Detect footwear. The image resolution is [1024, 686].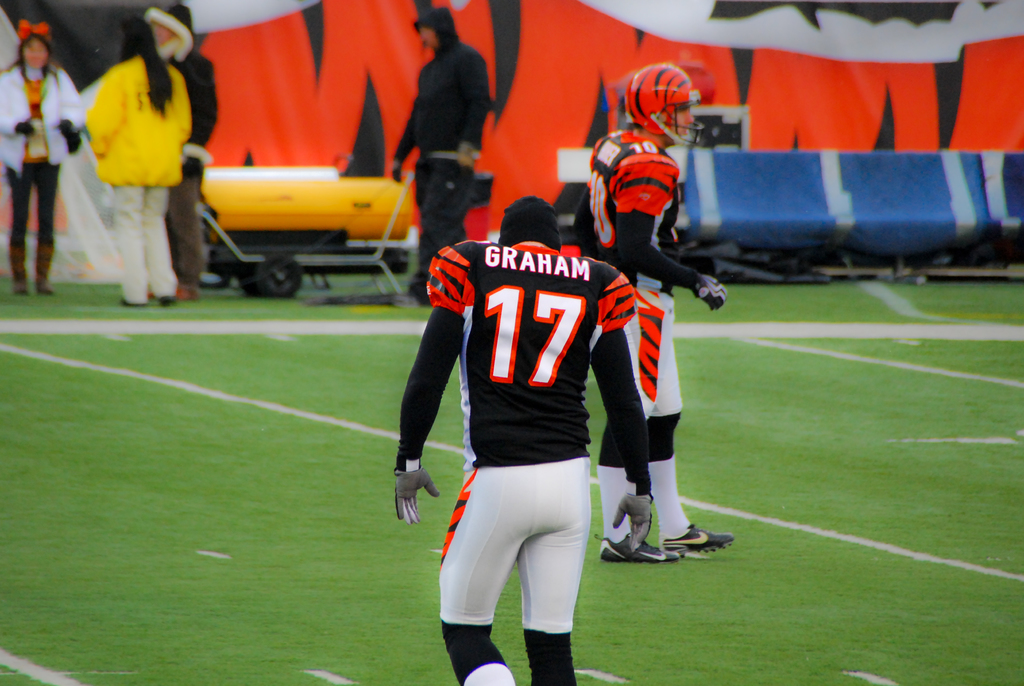
14,244,26,295.
